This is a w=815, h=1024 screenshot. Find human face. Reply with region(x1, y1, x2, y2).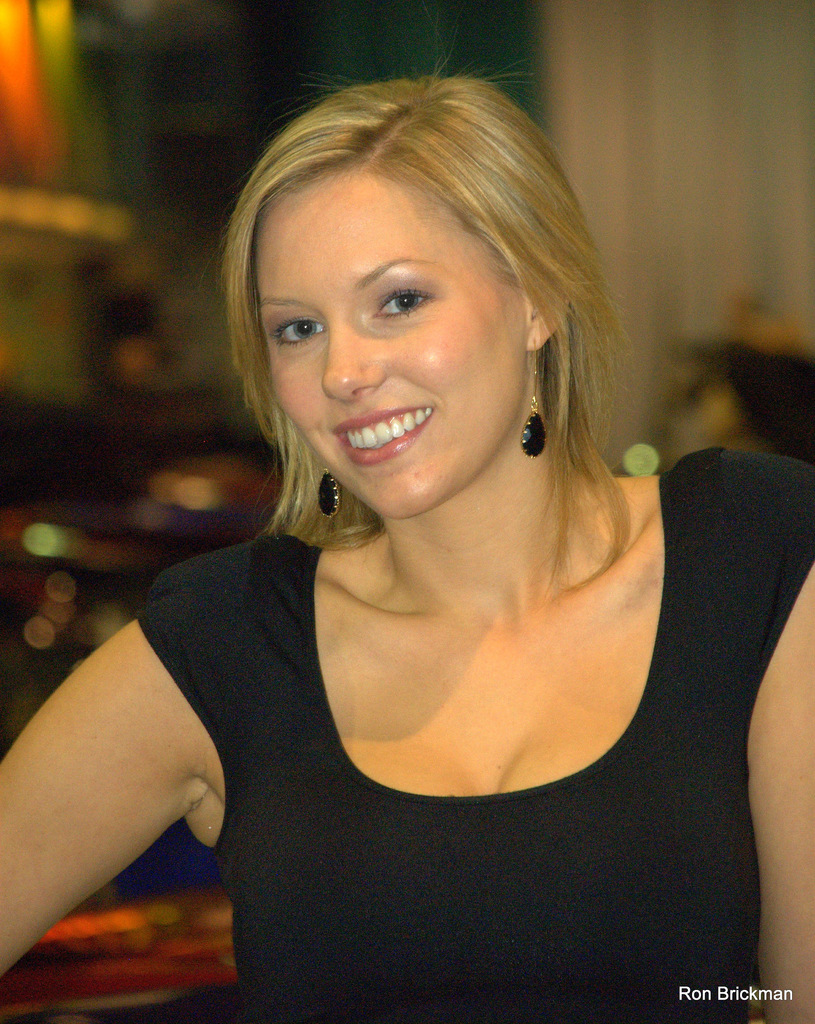
region(258, 178, 515, 519).
